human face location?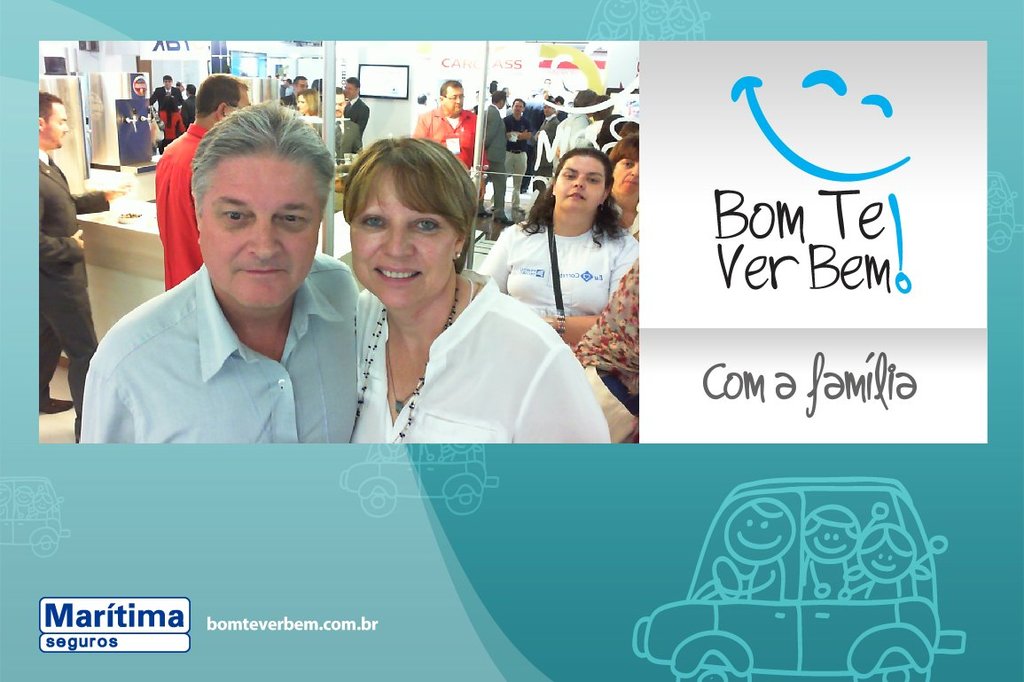
337 93 346 118
